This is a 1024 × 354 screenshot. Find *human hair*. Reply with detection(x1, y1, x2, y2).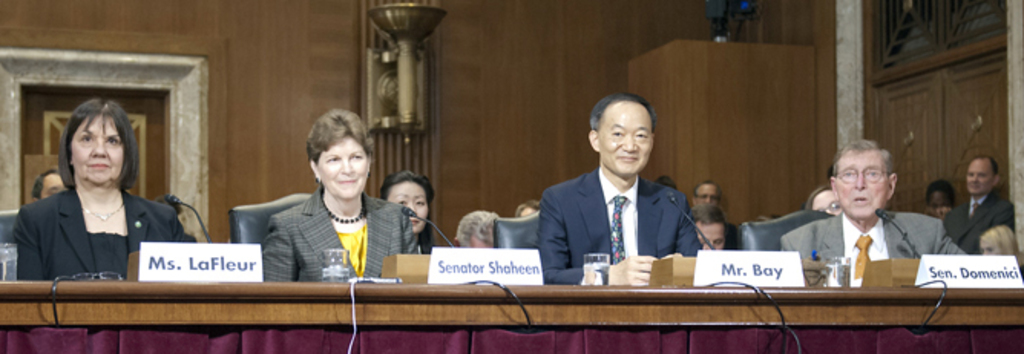
detection(54, 100, 146, 187).
